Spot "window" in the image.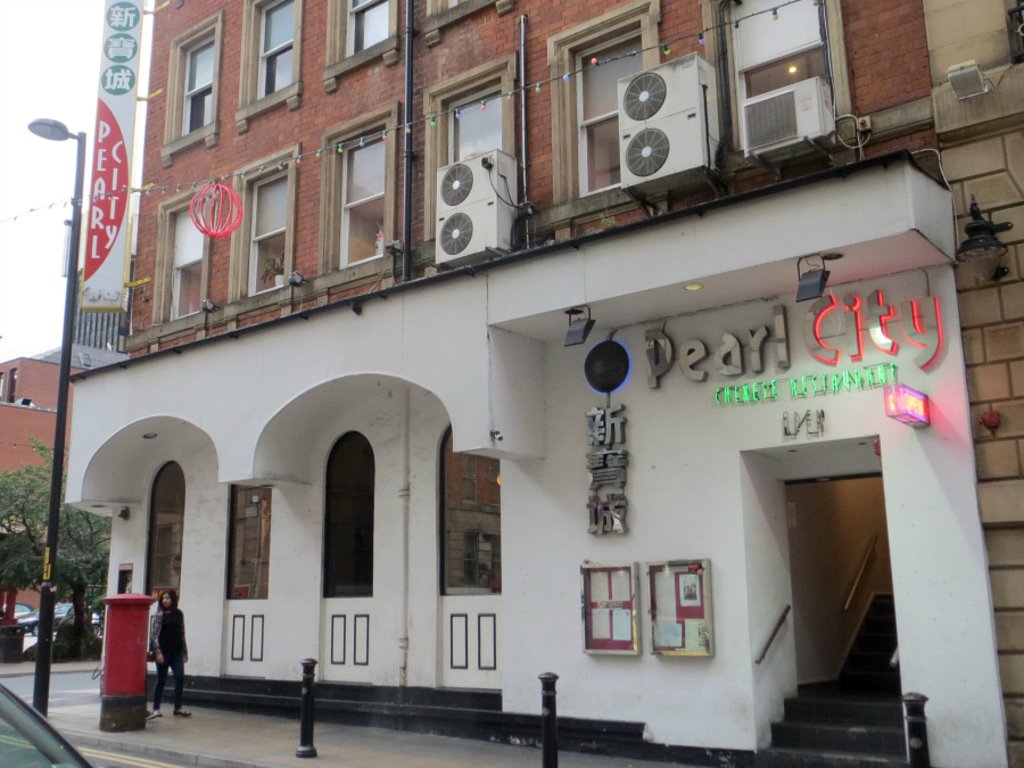
"window" found at Rect(159, 5, 218, 163).
